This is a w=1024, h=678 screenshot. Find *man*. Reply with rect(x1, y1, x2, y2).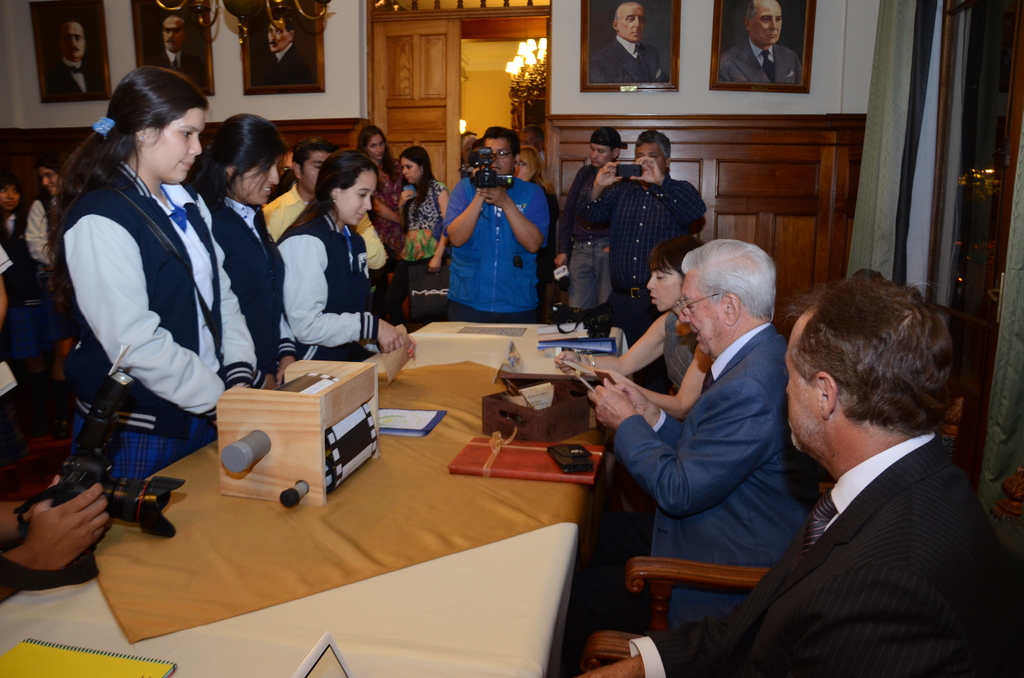
rect(249, 10, 314, 87).
